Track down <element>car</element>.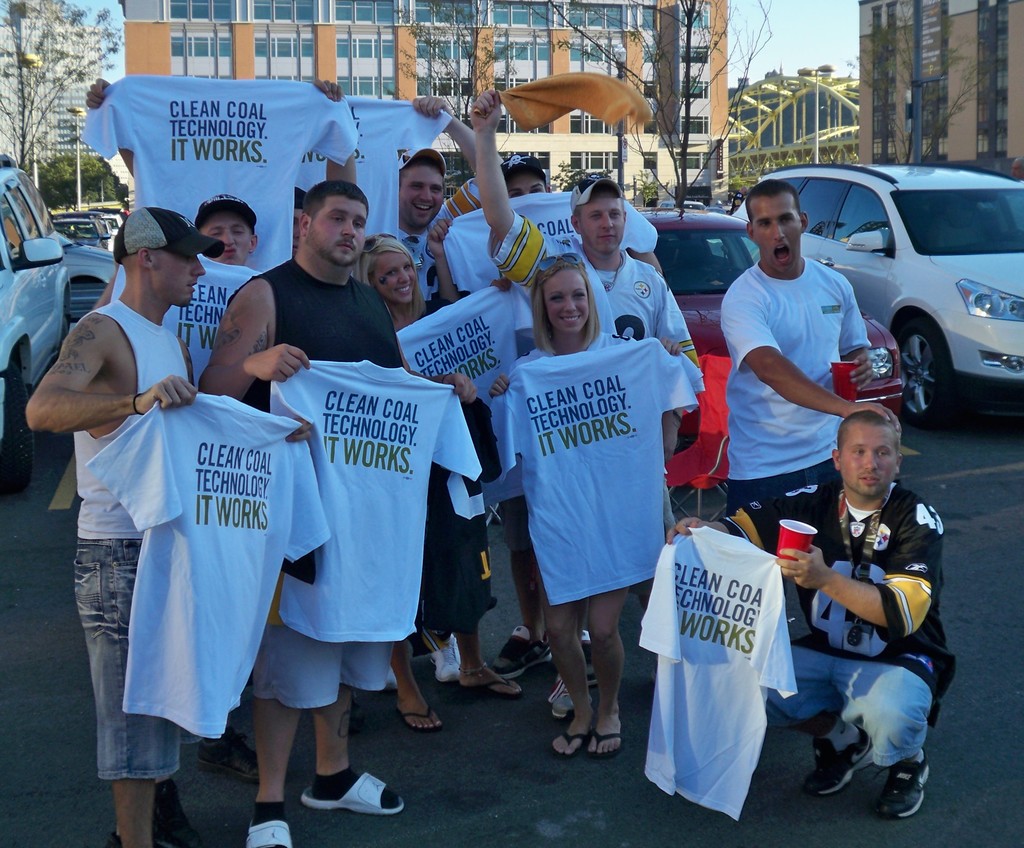
Tracked to rect(639, 199, 900, 422).
